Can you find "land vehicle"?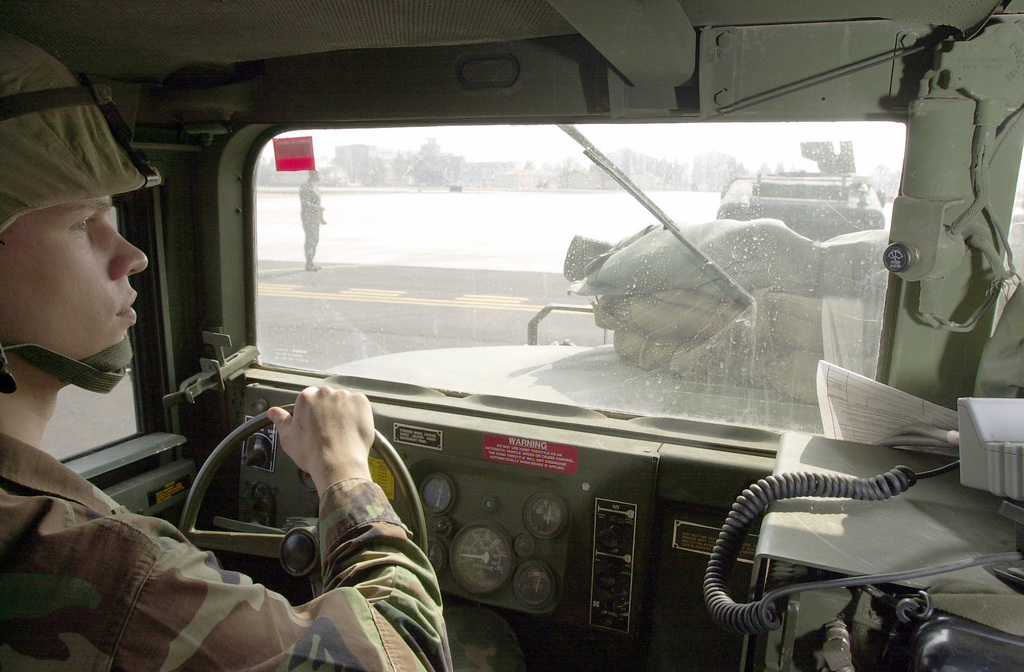
Yes, bounding box: Rect(3, 76, 1012, 656).
